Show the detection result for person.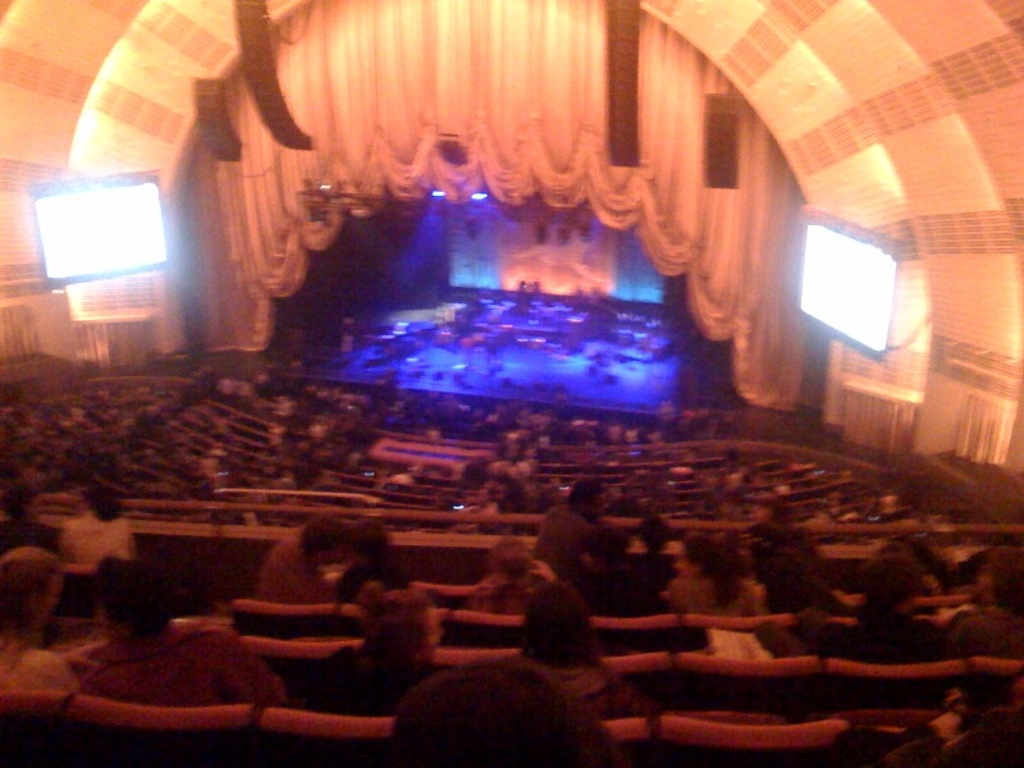
{"x1": 0, "y1": 543, "x2": 102, "y2": 692}.
